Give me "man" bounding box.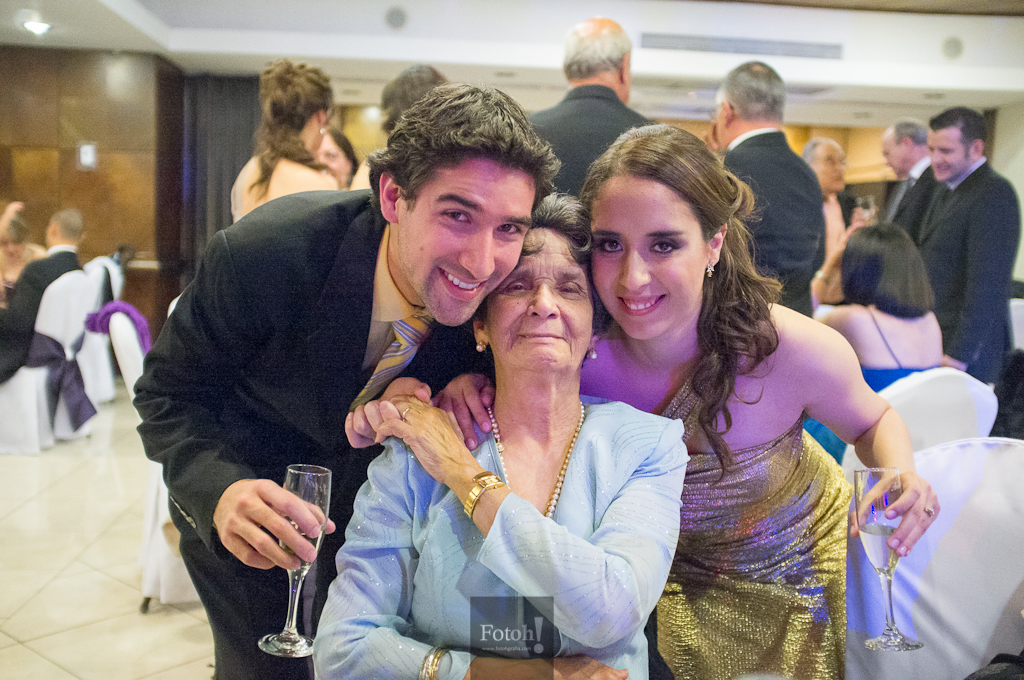
526:15:659:201.
